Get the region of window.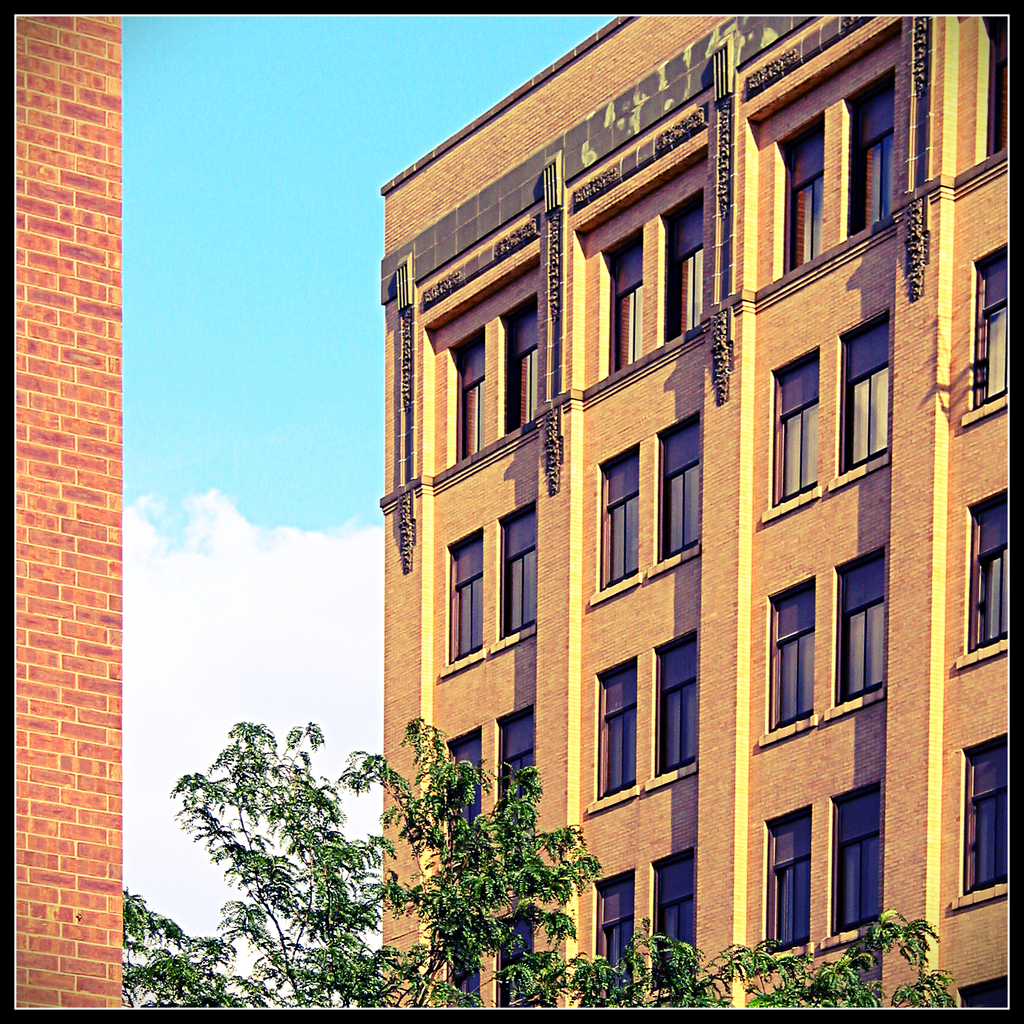
591 874 633 1002.
